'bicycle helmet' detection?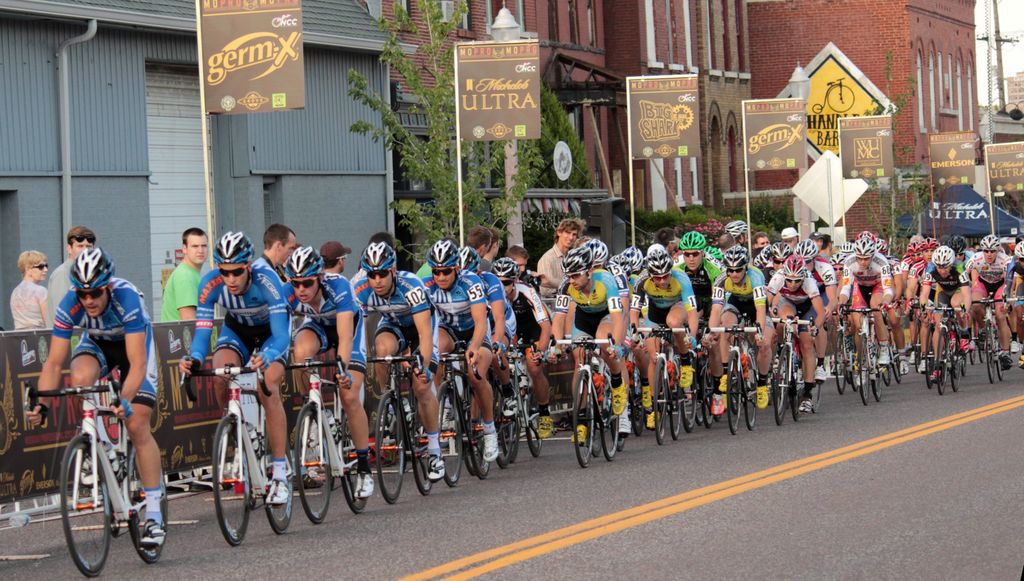
select_region(487, 256, 516, 282)
